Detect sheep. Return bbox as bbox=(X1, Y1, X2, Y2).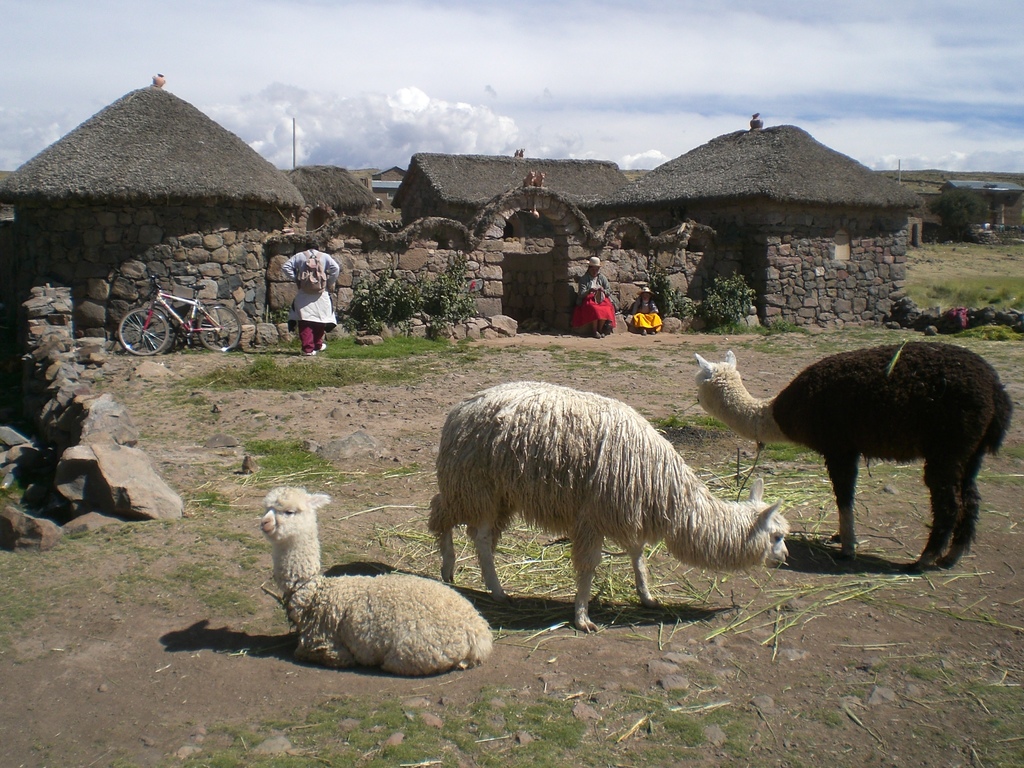
bbox=(692, 341, 1011, 579).
